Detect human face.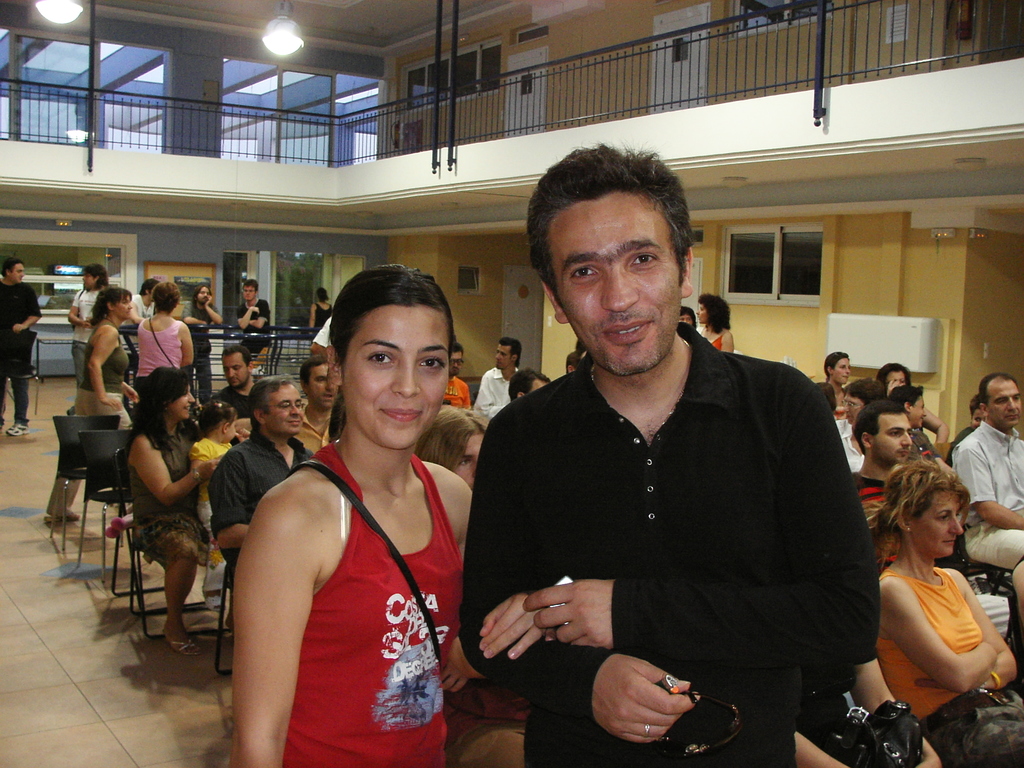
Detected at bbox(168, 380, 195, 416).
